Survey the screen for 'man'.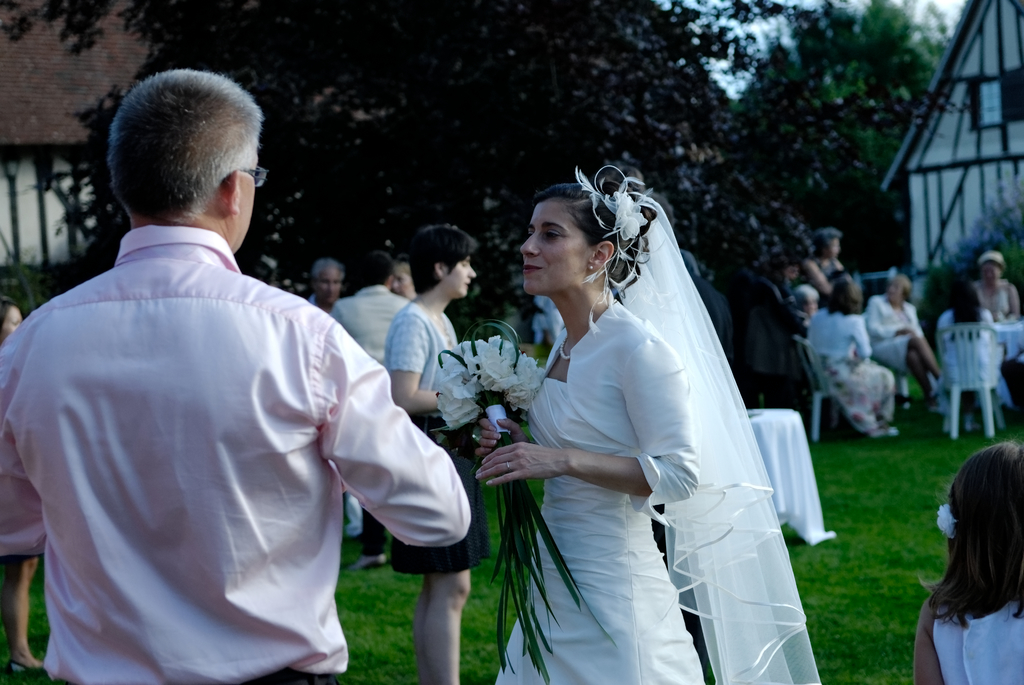
Survey found: 19 63 455 675.
